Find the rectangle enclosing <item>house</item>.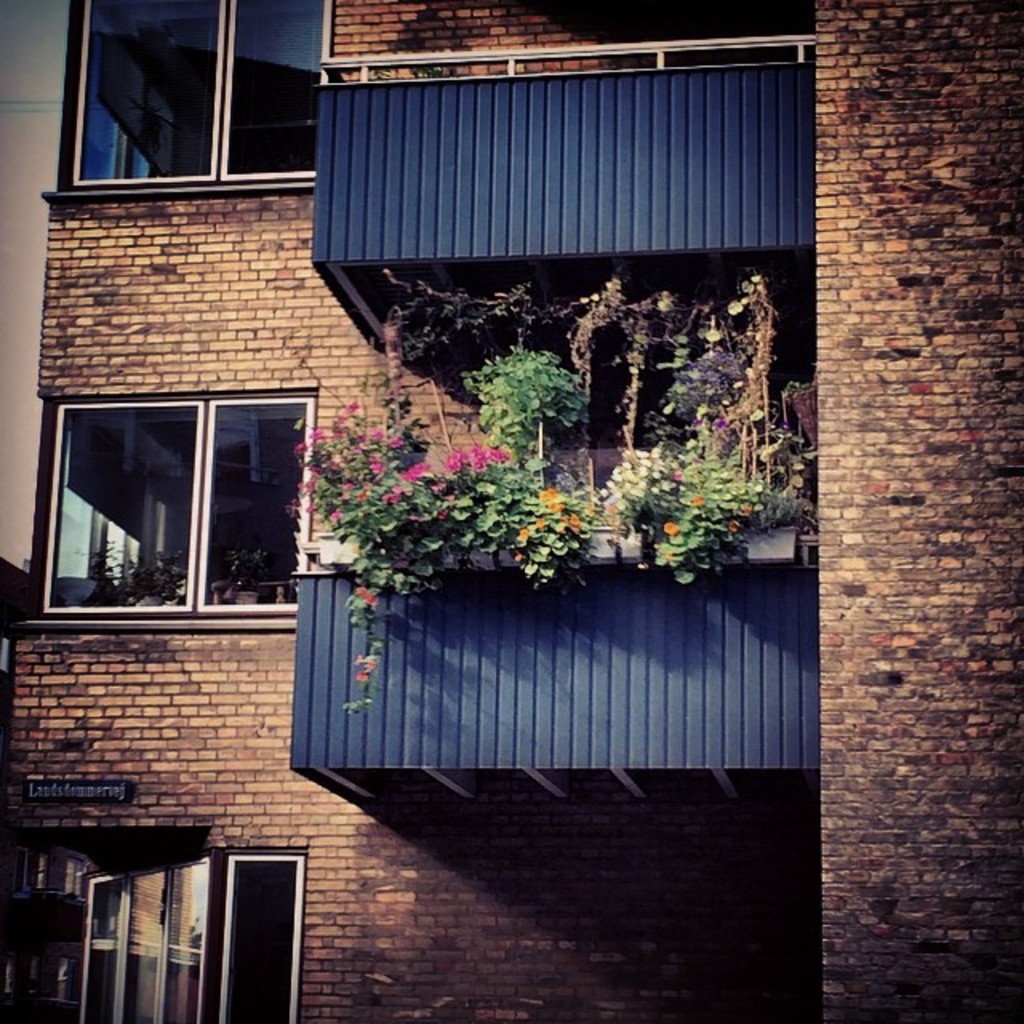
pyautogui.locateOnScreen(0, 0, 1022, 1018).
